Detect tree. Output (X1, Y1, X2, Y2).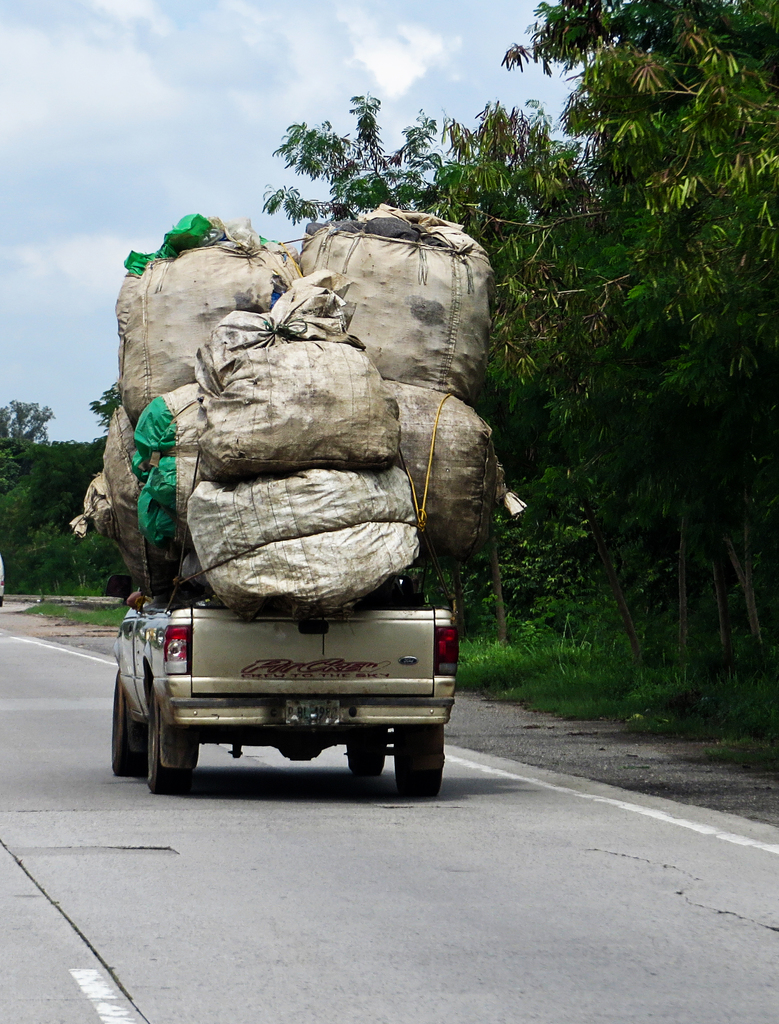
(104, 369, 146, 442).
